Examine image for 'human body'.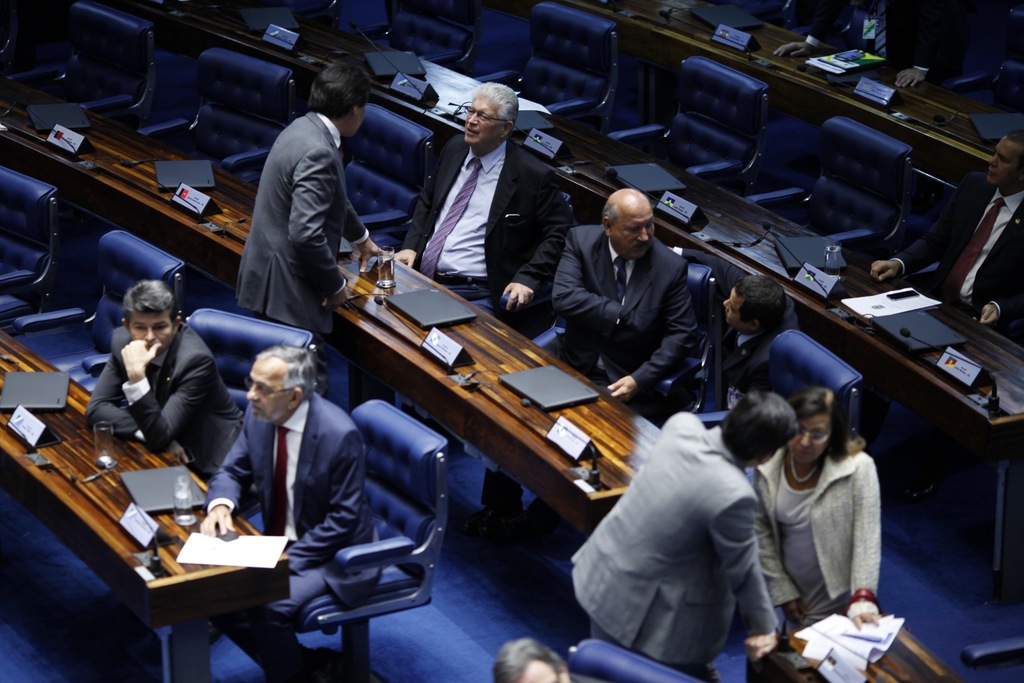
Examination result: box(566, 188, 699, 420).
